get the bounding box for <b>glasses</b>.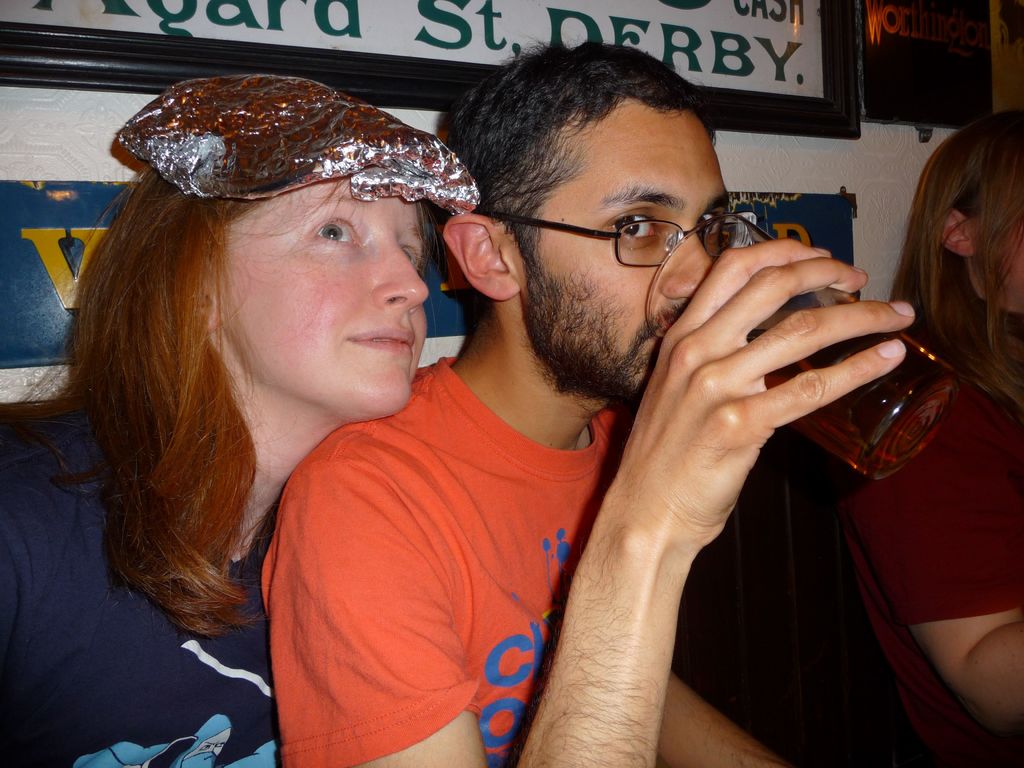
box(481, 182, 738, 269).
